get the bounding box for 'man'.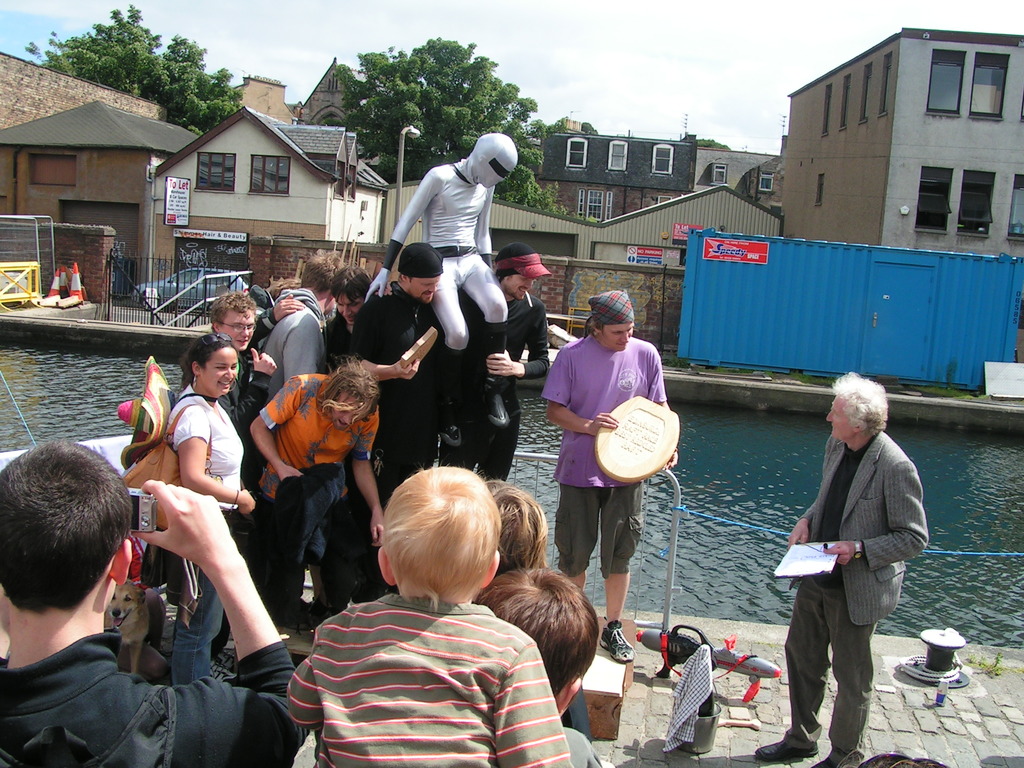
x1=540 y1=287 x2=679 y2=658.
